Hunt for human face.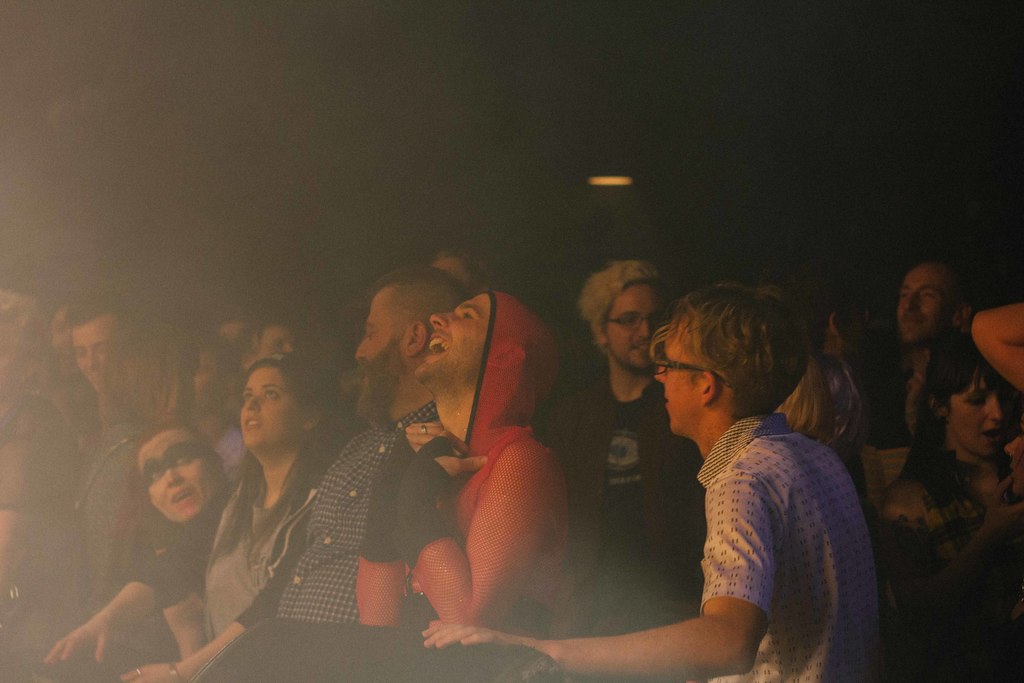
Hunted down at box=[612, 288, 661, 371].
